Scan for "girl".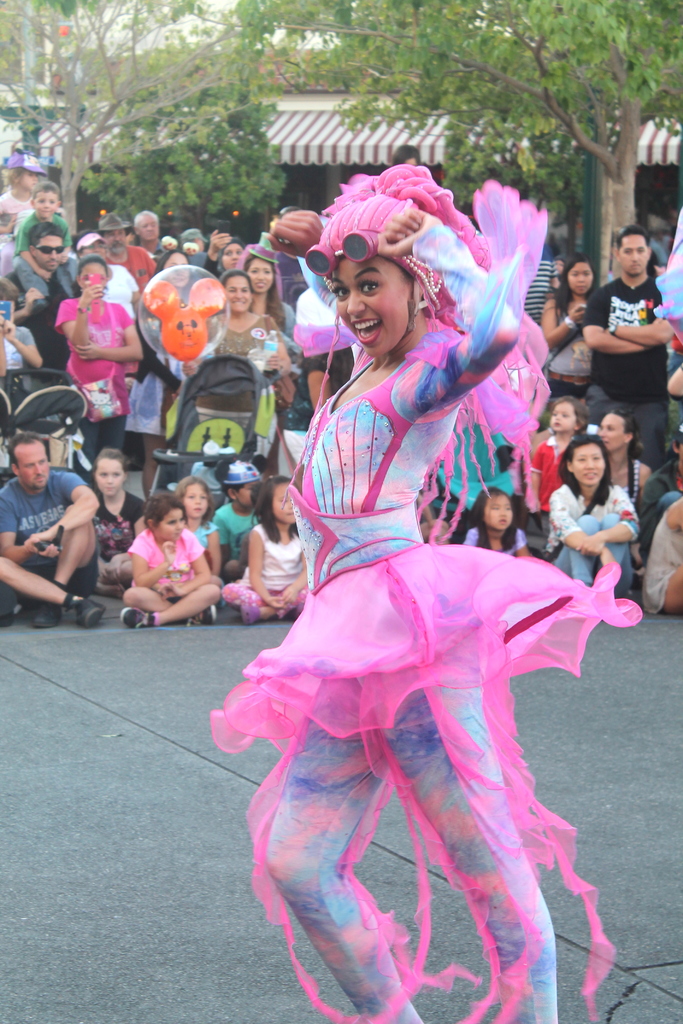
Scan result: [88, 444, 146, 598].
